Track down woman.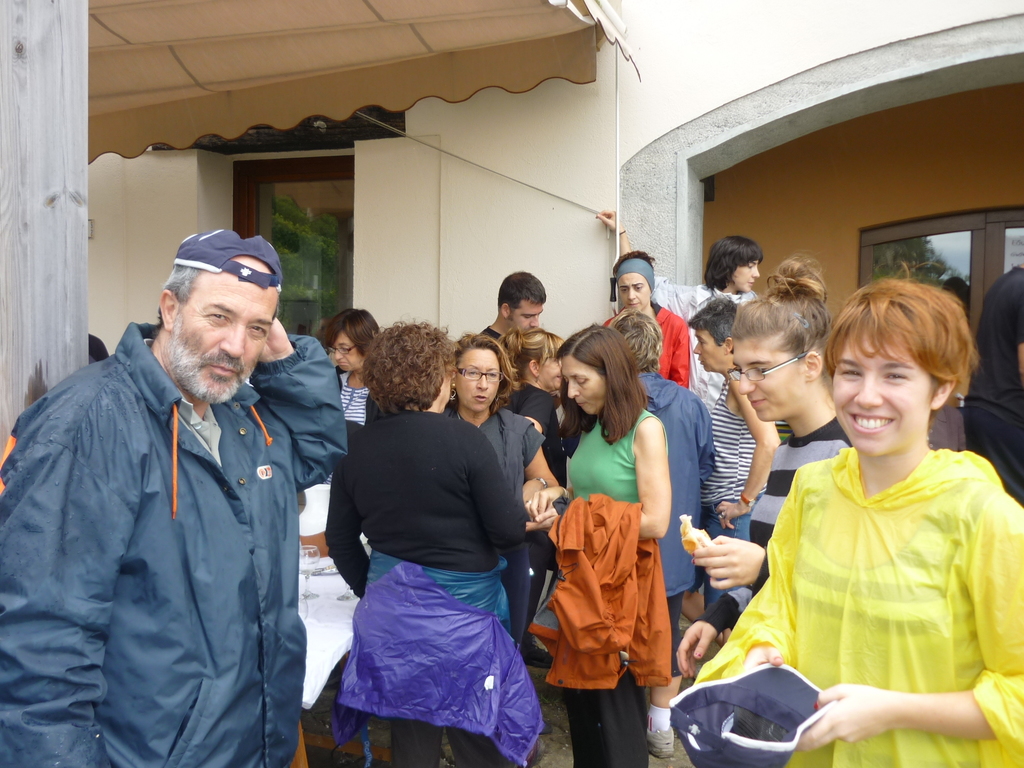
Tracked to {"x1": 700, "y1": 273, "x2": 996, "y2": 765}.
